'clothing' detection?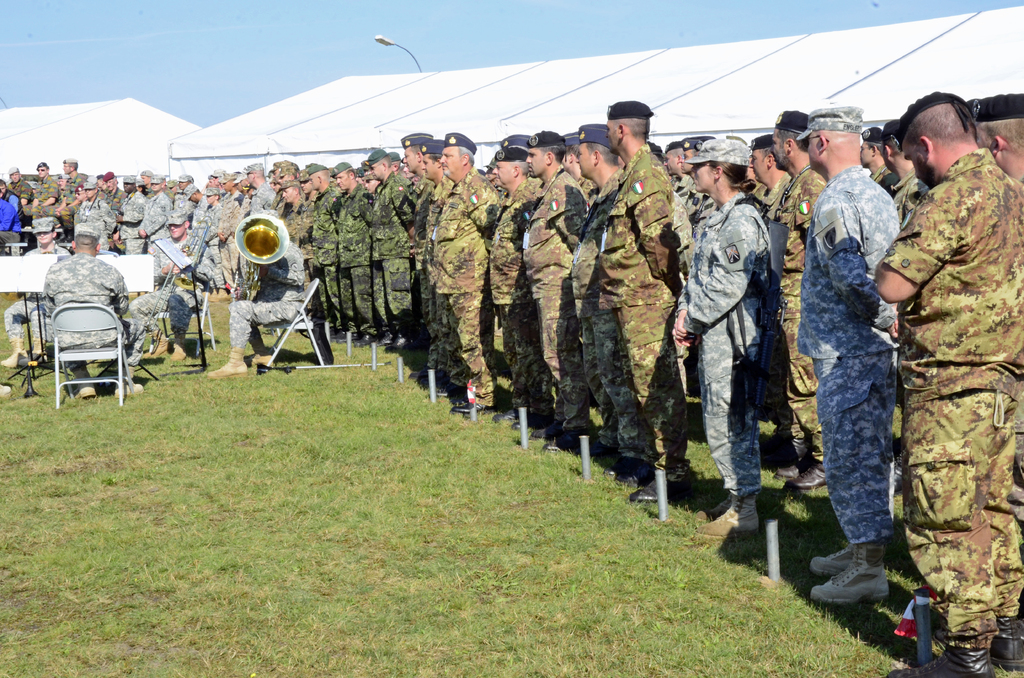
{"left": 758, "top": 176, "right": 815, "bottom": 483}
